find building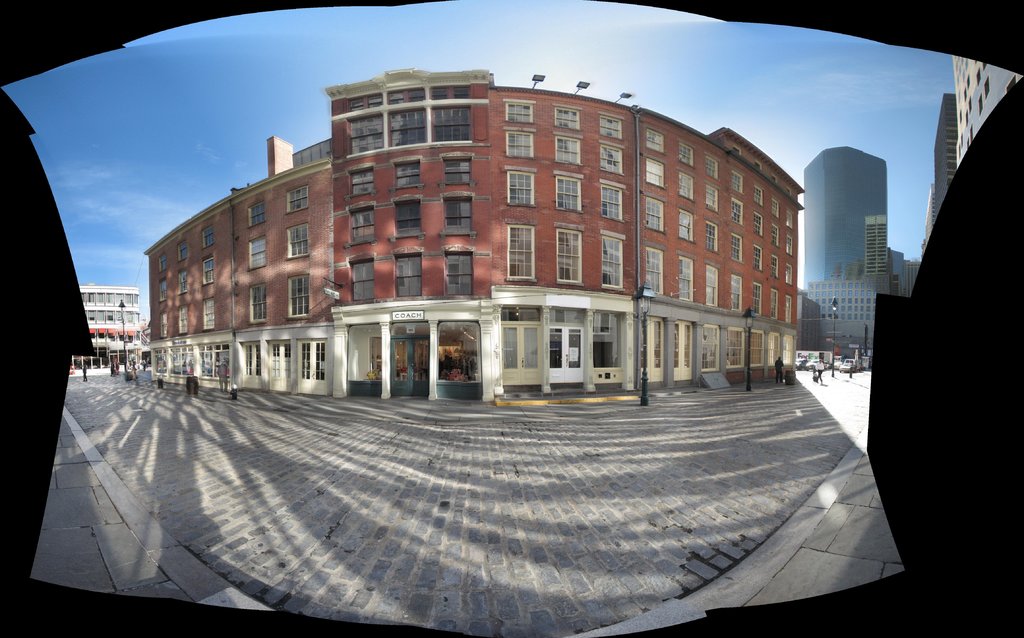
[143,68,808,413]
